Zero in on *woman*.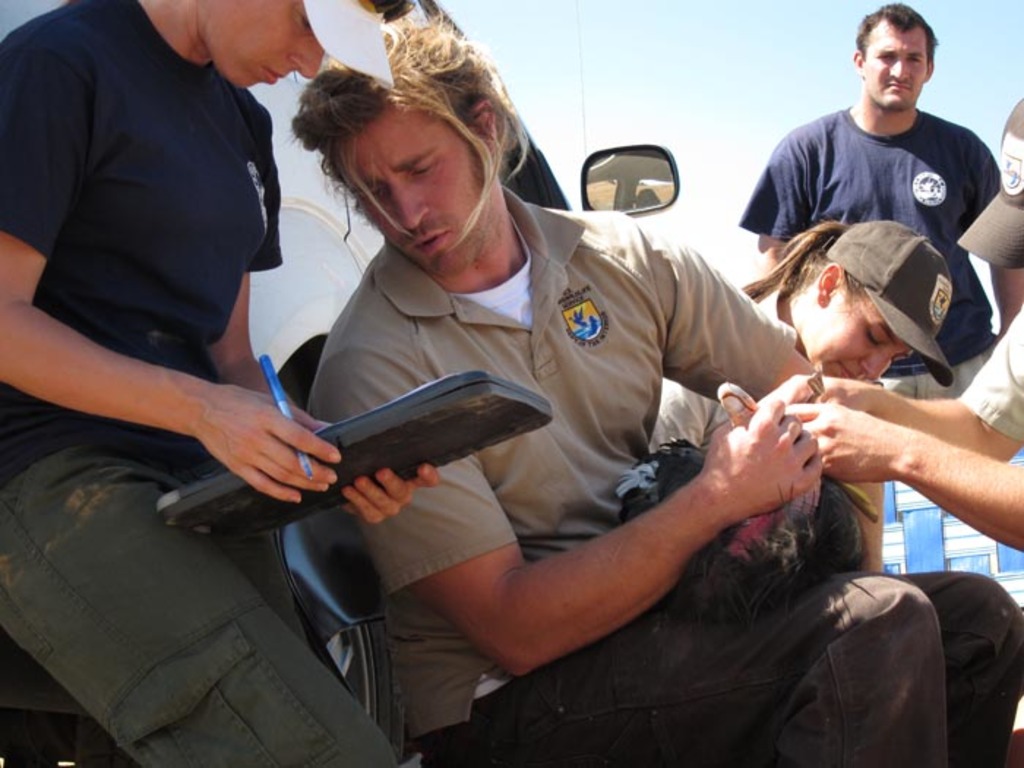
Zeroed in: box=[0, 0, 421, 767].
